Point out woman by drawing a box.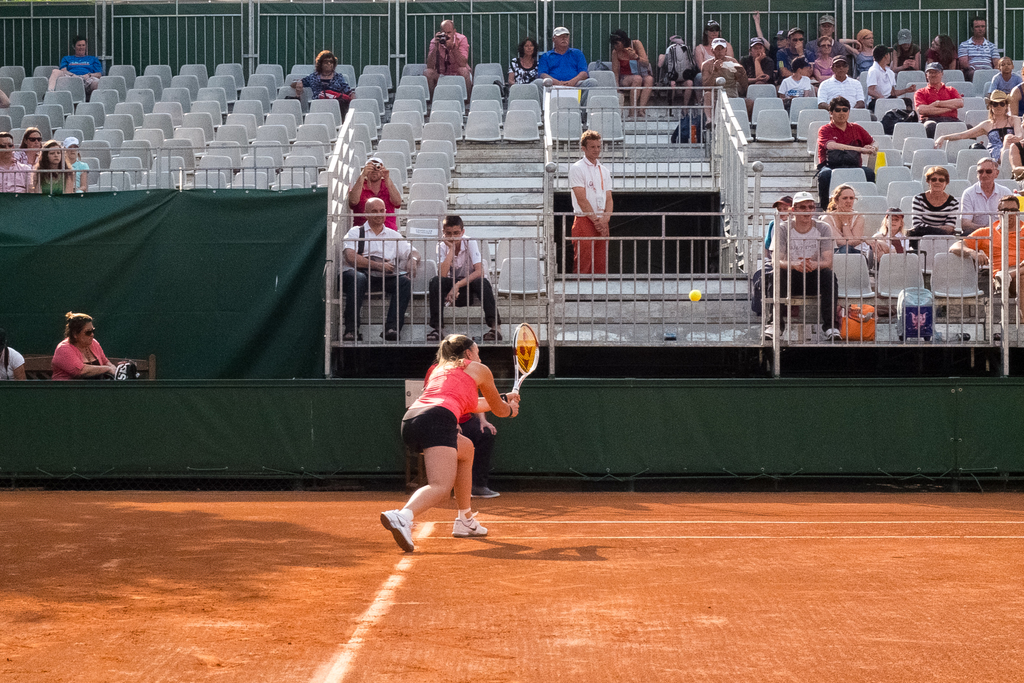
291,49,355,120.
